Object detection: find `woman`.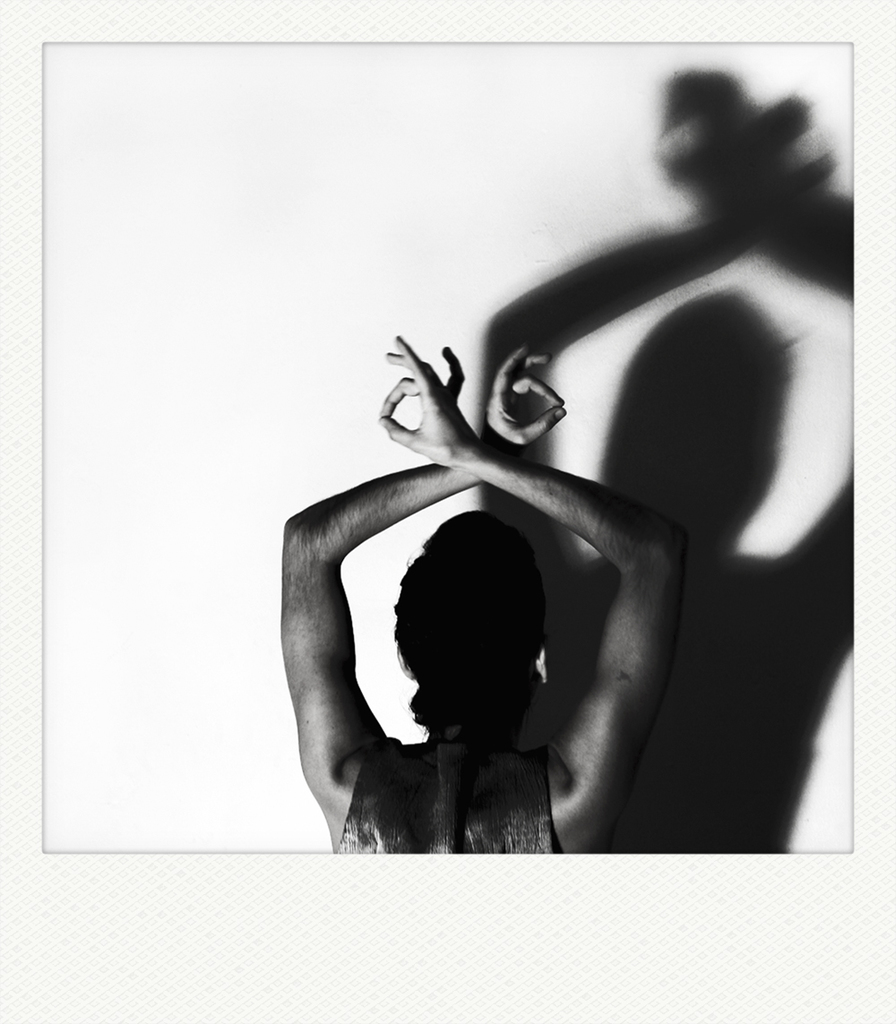
left=269, top=254, right=712, bottom=836.
